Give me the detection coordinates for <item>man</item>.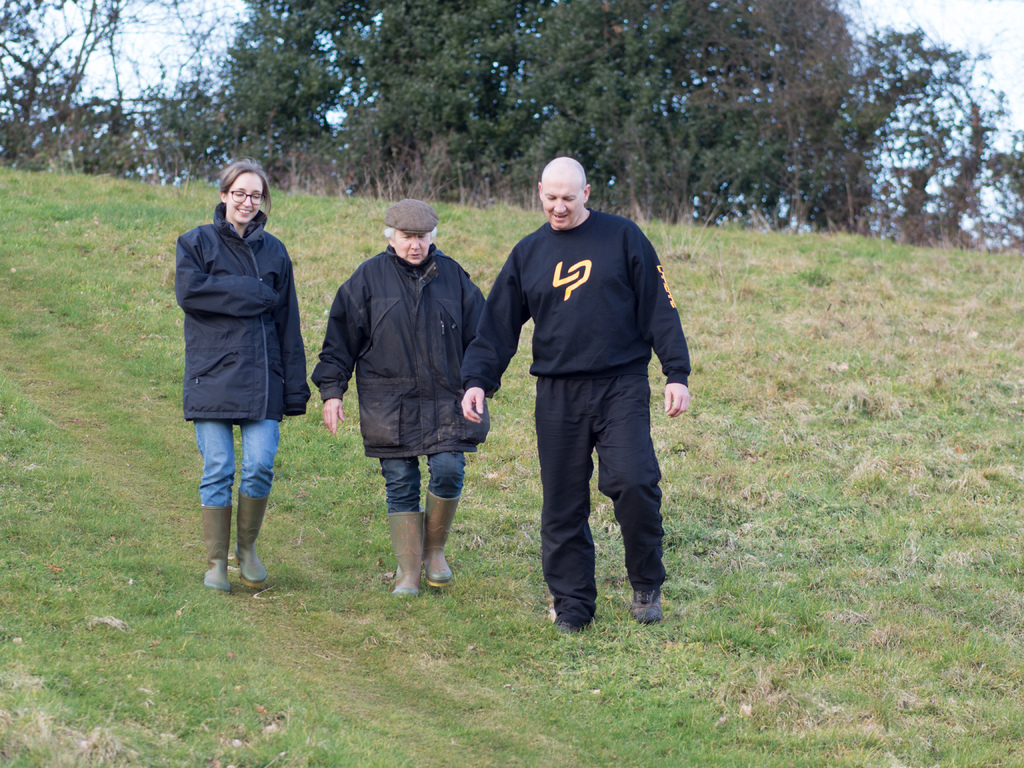
l=456, t=152, r=698, b=636.
